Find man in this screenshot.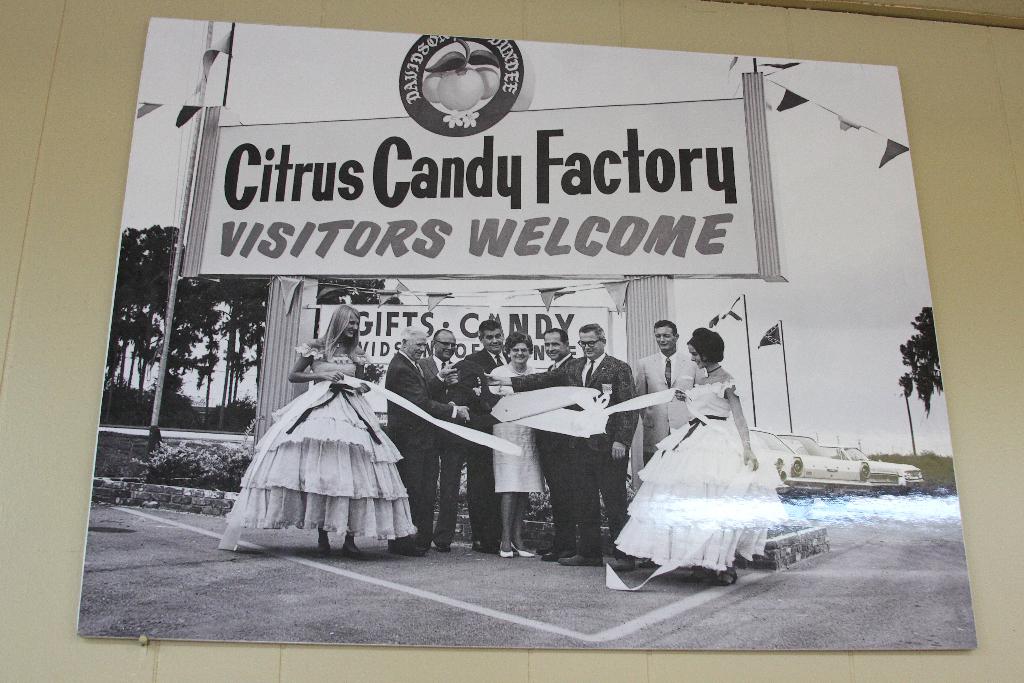
The bounding box for man is [left=637, top=318, right=702, bottom=467].
